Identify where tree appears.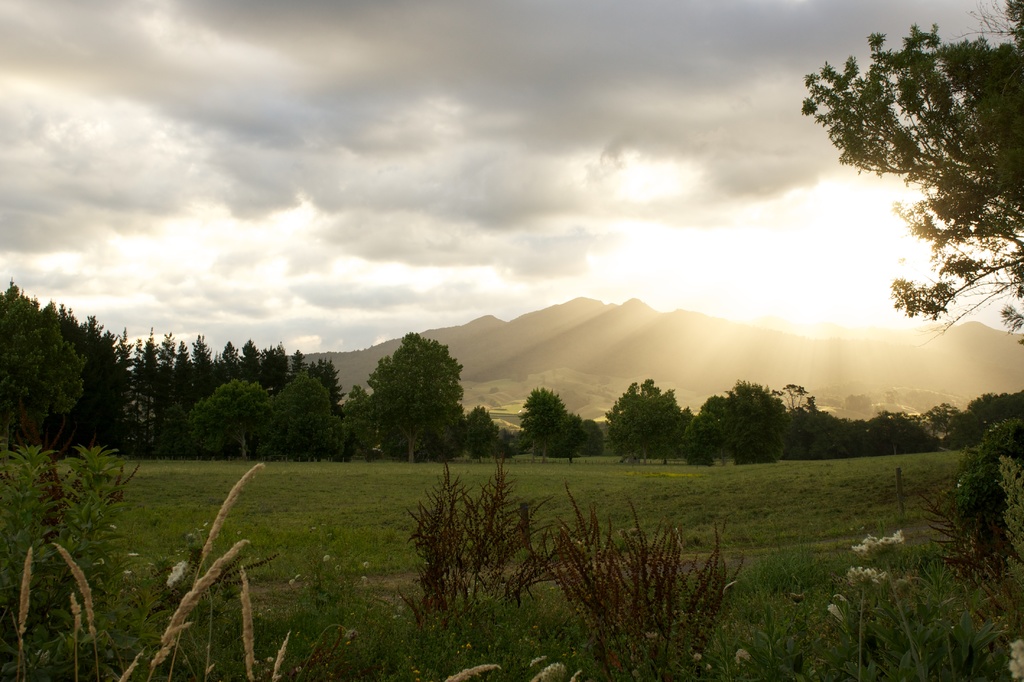
Appears at bbox=(797, 0, 1023, 353).
